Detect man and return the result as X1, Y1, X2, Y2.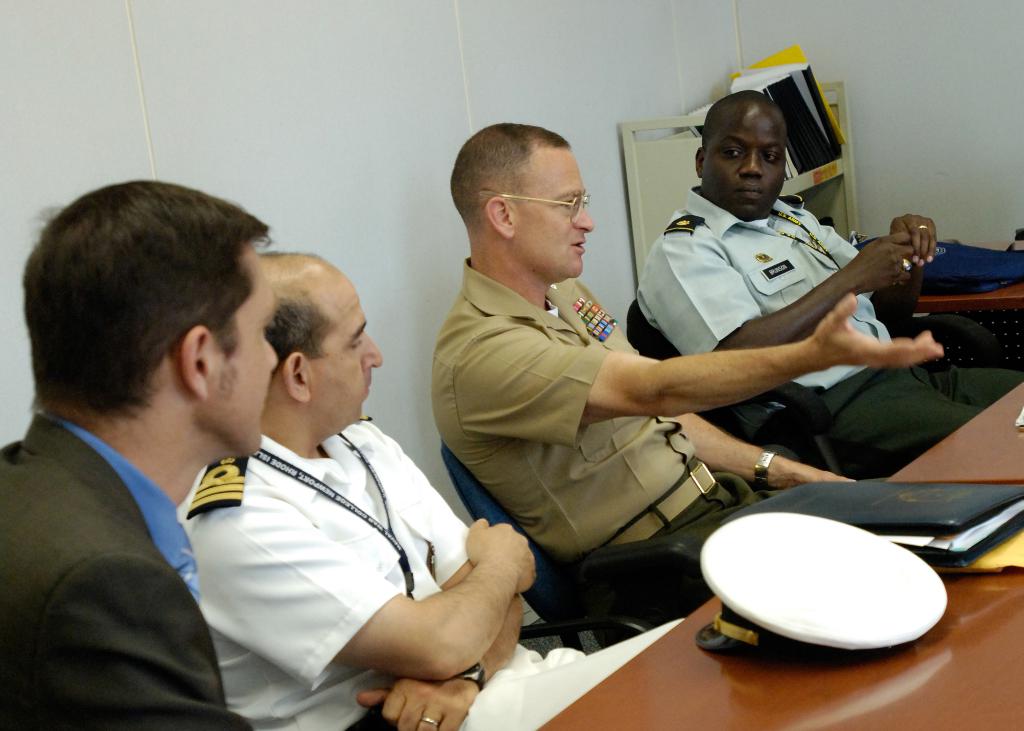
0, 177, 316, 729.
